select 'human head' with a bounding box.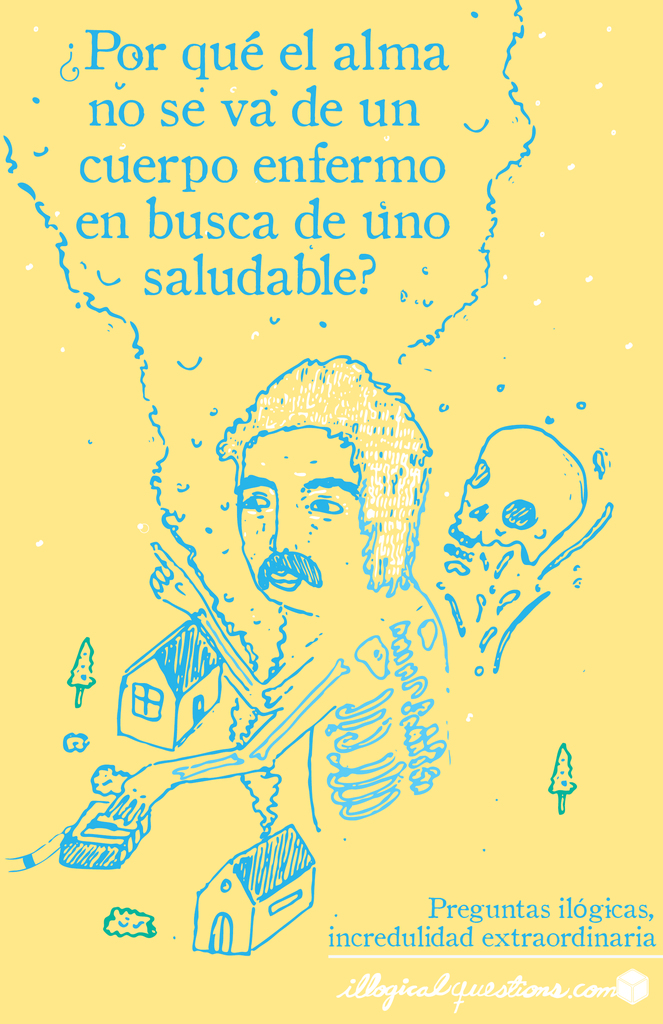
select_region(221, 355, 411, 602).
